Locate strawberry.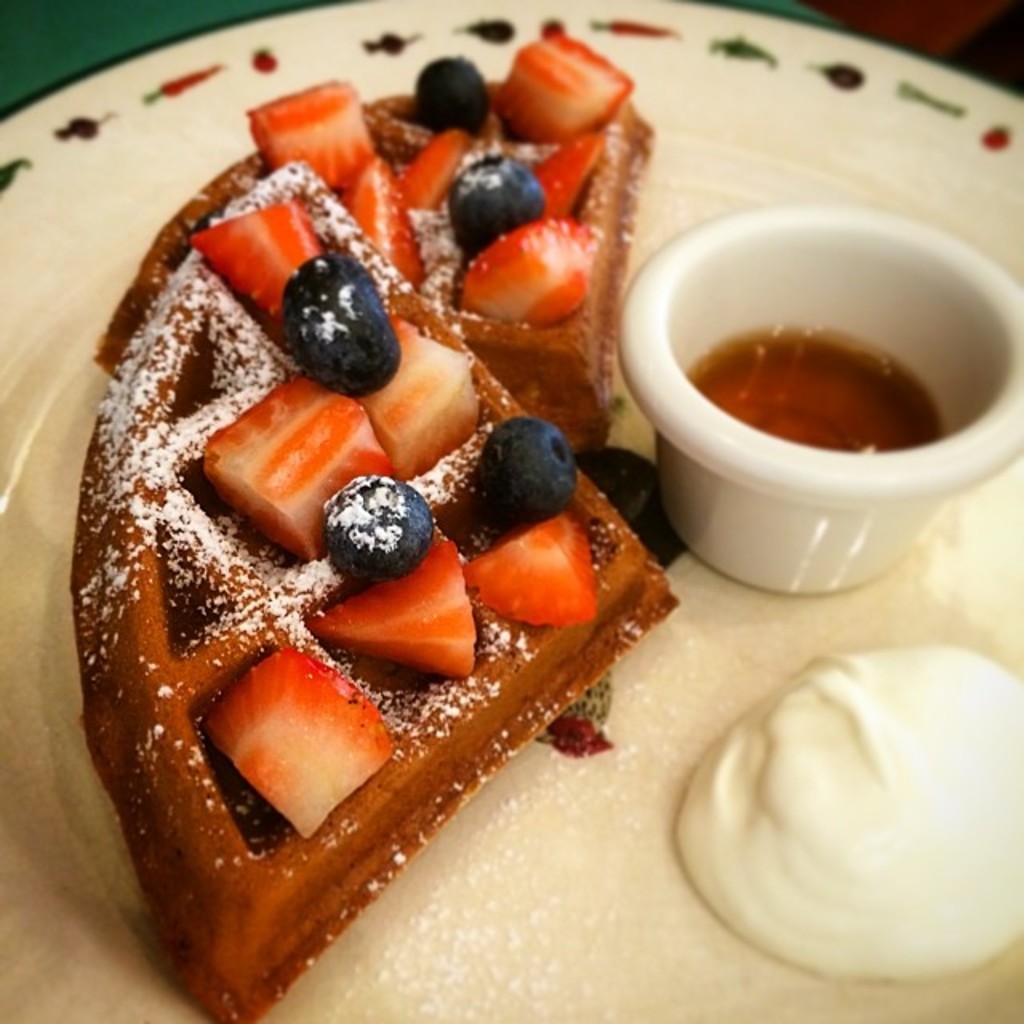
Bounding box: box=[530, 126, 613, 221].
